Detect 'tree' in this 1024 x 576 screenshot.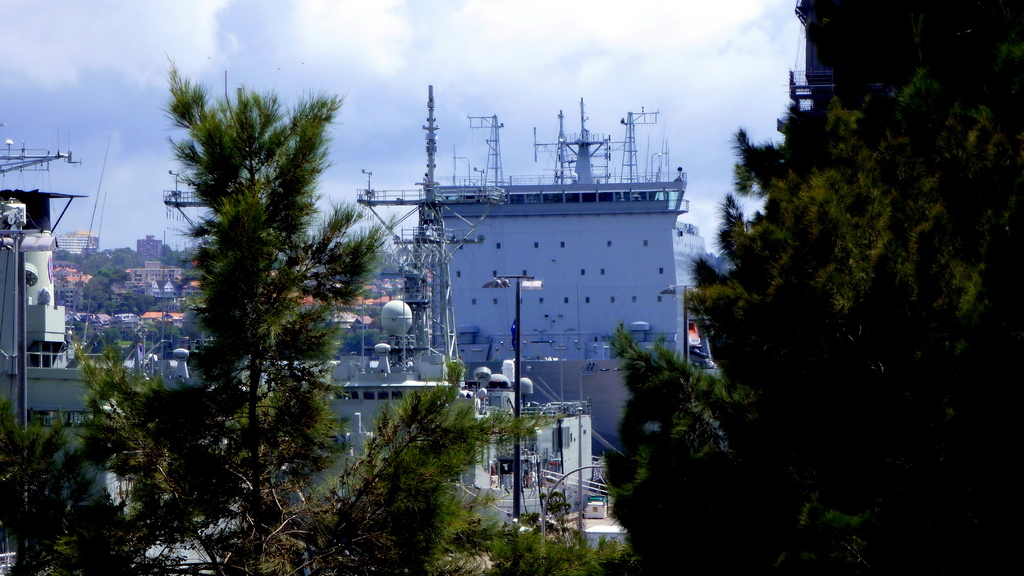
Detection: box=[682, 72, 1016, 575].
